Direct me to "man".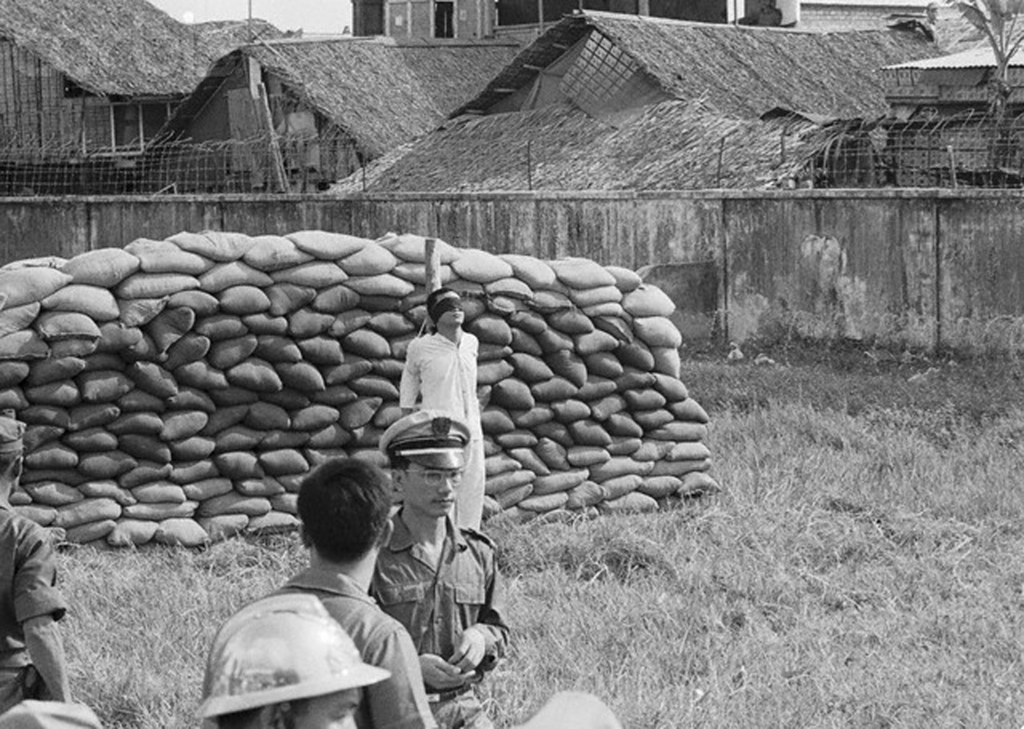
Direction: 270:458:440:728.
